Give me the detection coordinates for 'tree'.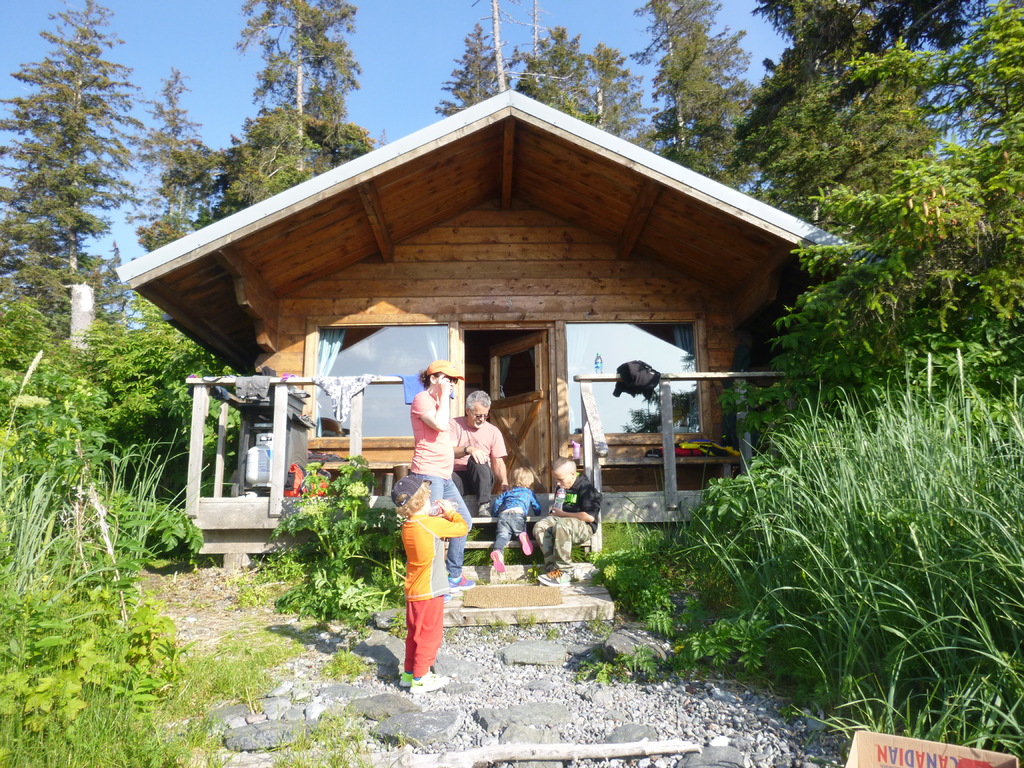
[x1=134, y1=84, x2=225, y2=266].
